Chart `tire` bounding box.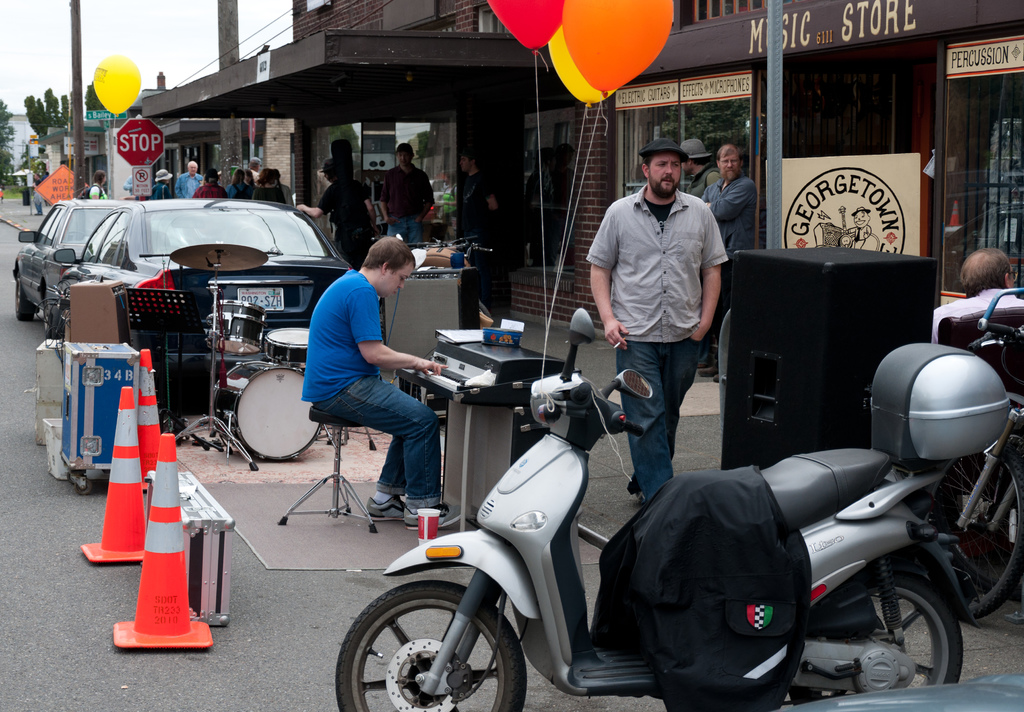
Charted: region(40, 298, 74, 335).
